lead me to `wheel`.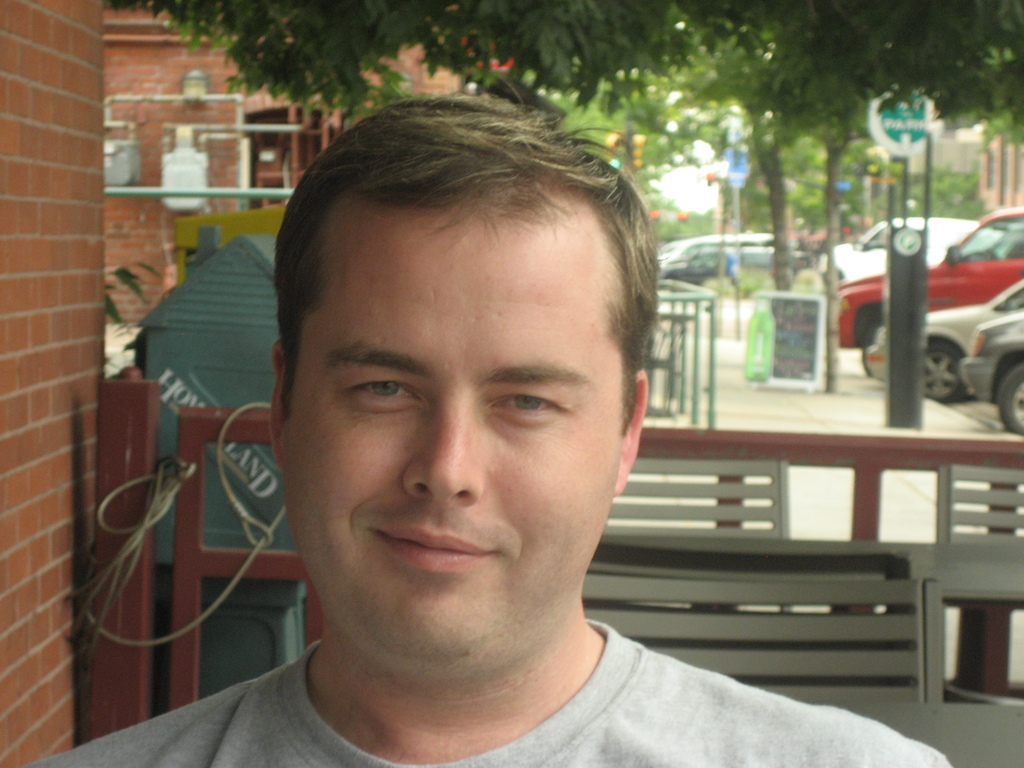
Lead to <region>858, 323, 881, 369</region>.
